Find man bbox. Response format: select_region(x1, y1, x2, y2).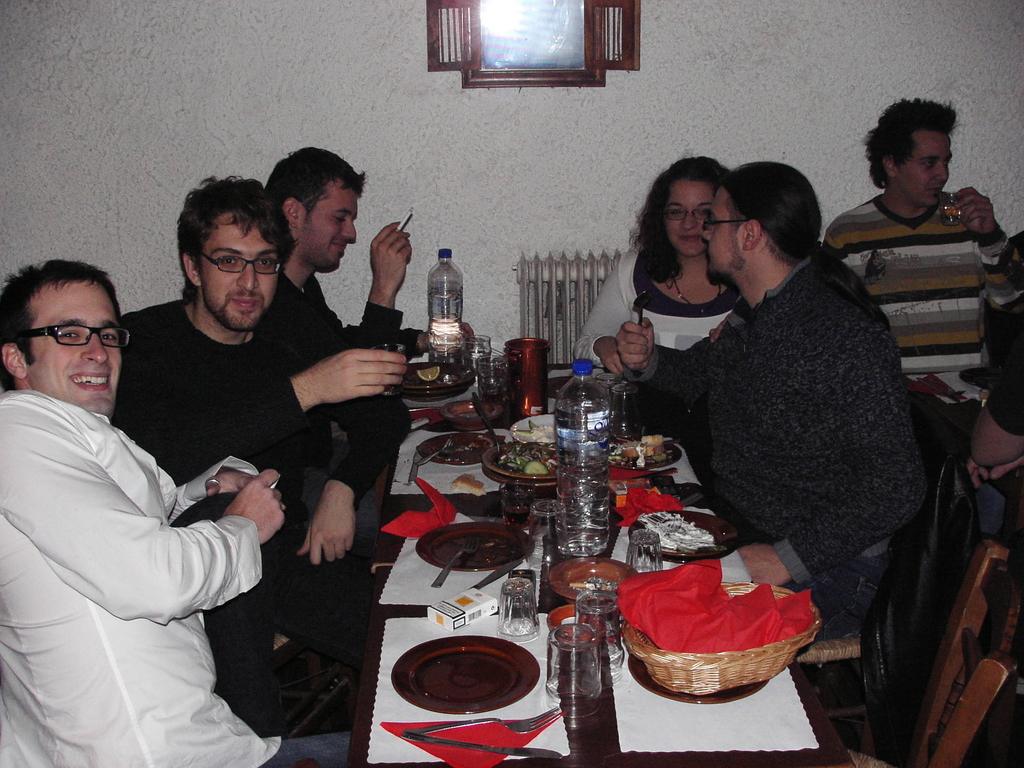
select_region(108, 173, 410, 735).
